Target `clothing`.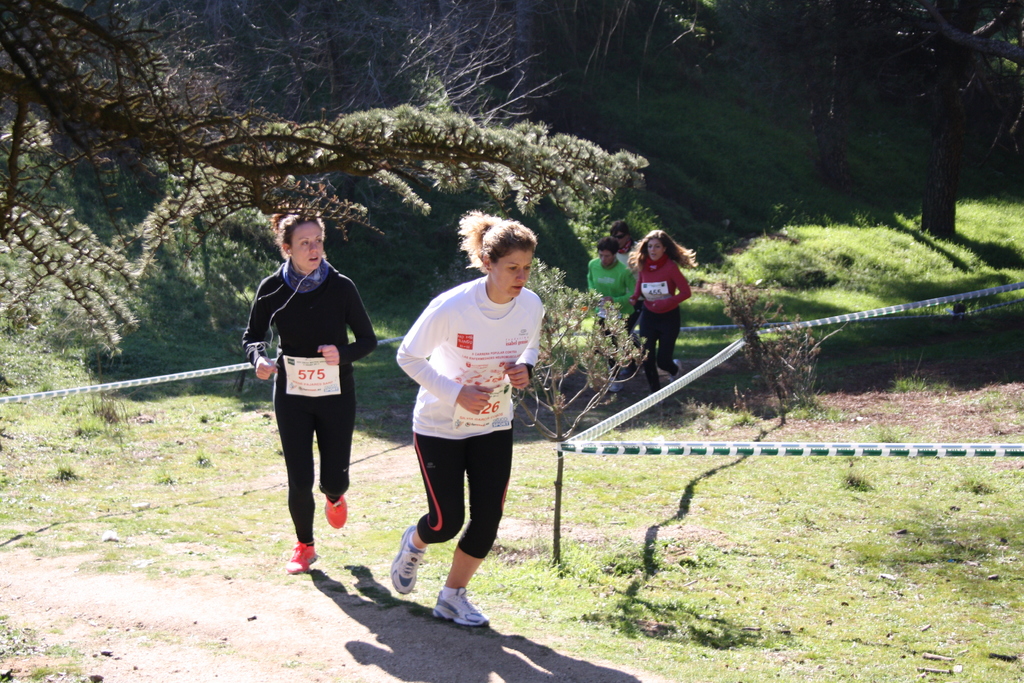
Target region: detection(241, 270, 371, 549).
